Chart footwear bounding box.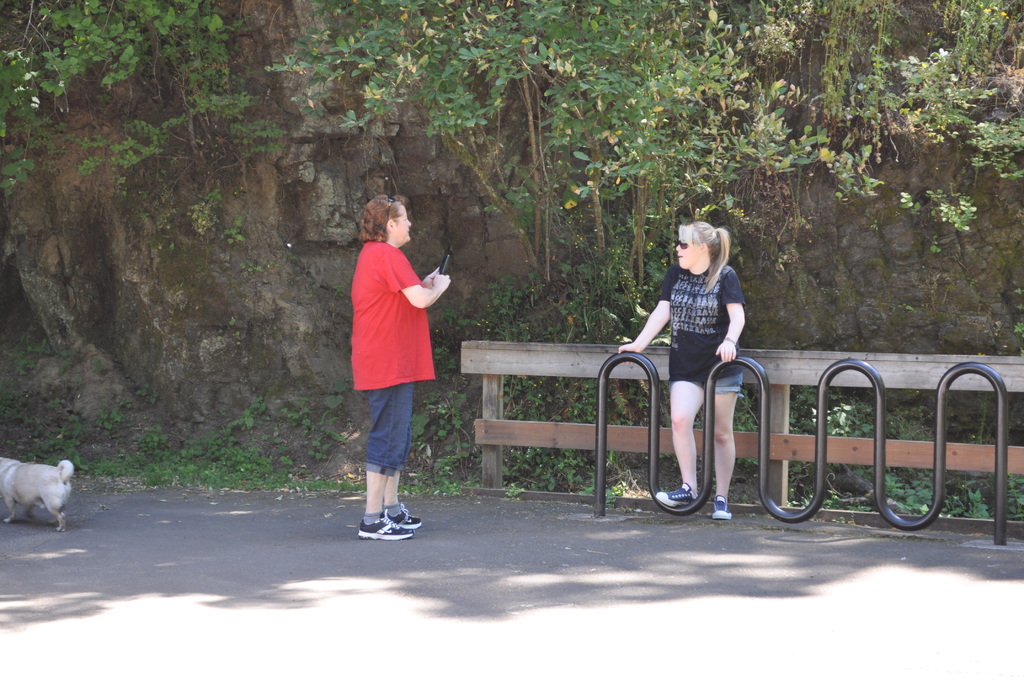
Charted: box=[658, 485, 698, 509].
